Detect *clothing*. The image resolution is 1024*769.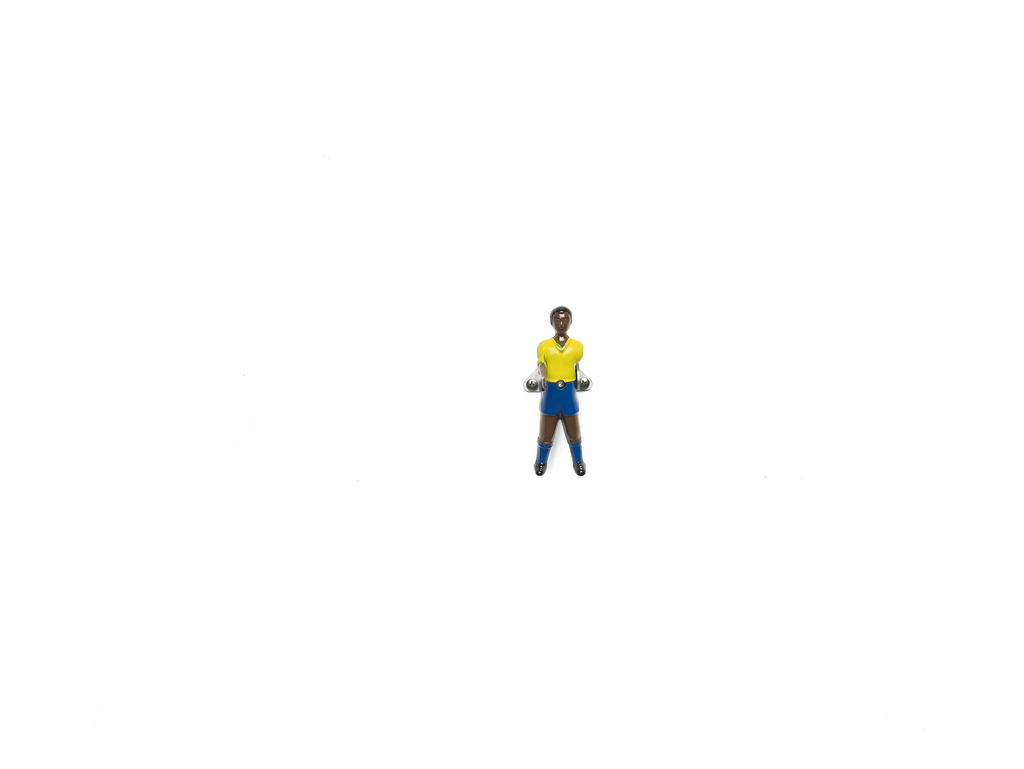
537/334/585/417.
